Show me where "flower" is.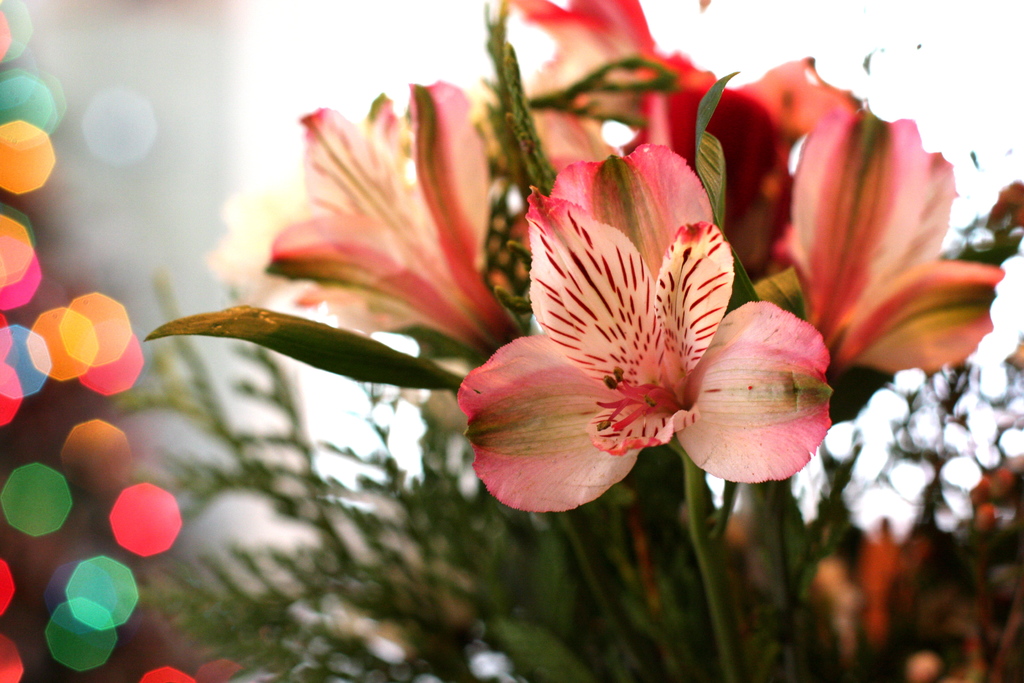
"flower" is at [left=461, top=140, right=830, bottom=536].
